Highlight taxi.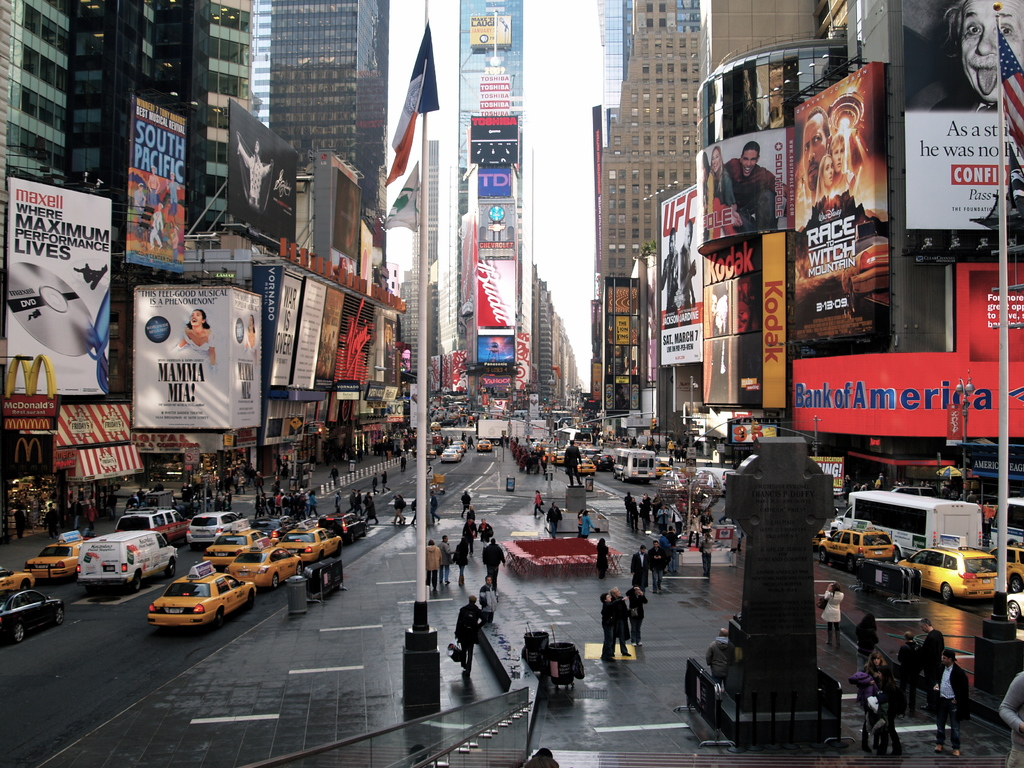
Highlighted region: {"left": 550, "top": 449, "right": 566, "bottom": 463}.
